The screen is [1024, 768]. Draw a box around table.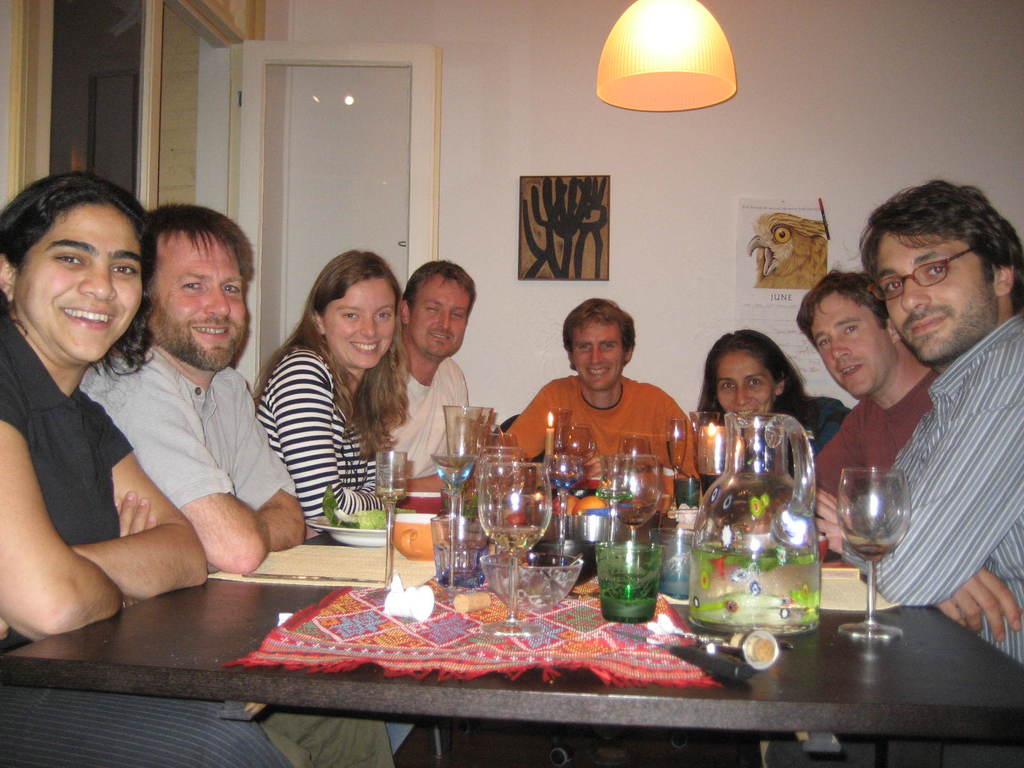
<bbox>17, 425, 975, 761</bbox>.
